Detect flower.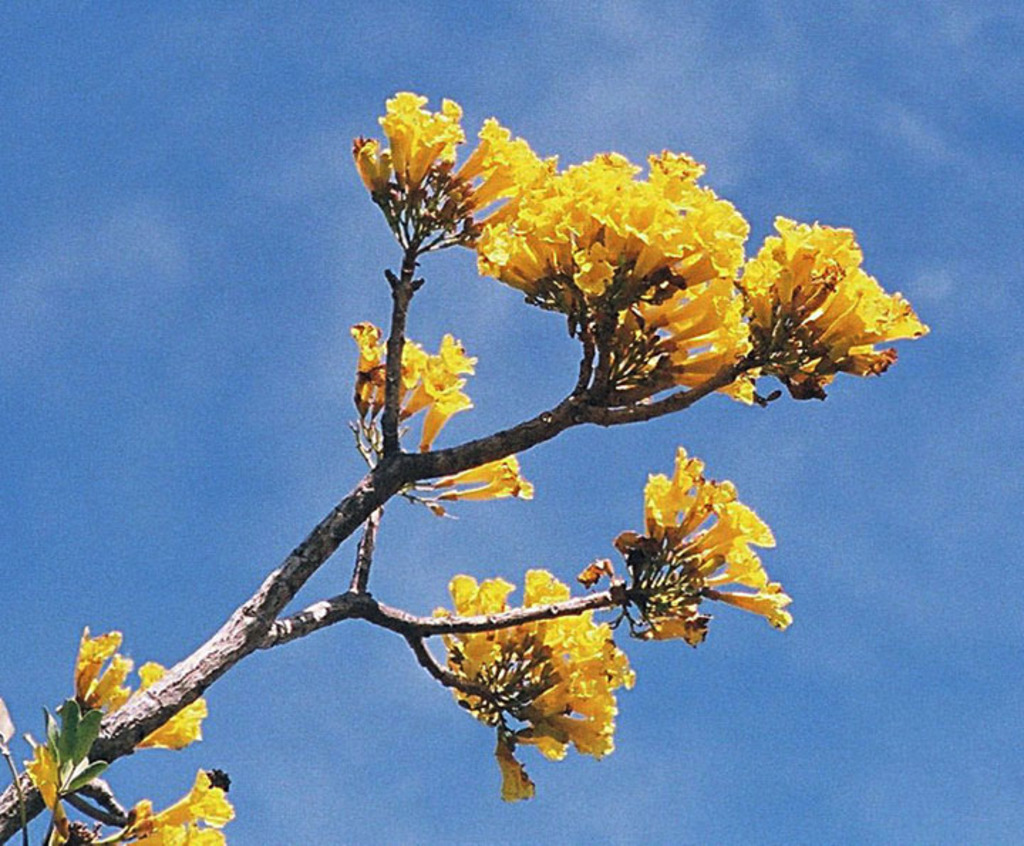
Detected at [x1=21, y1=735, x2=68, y2=835].
